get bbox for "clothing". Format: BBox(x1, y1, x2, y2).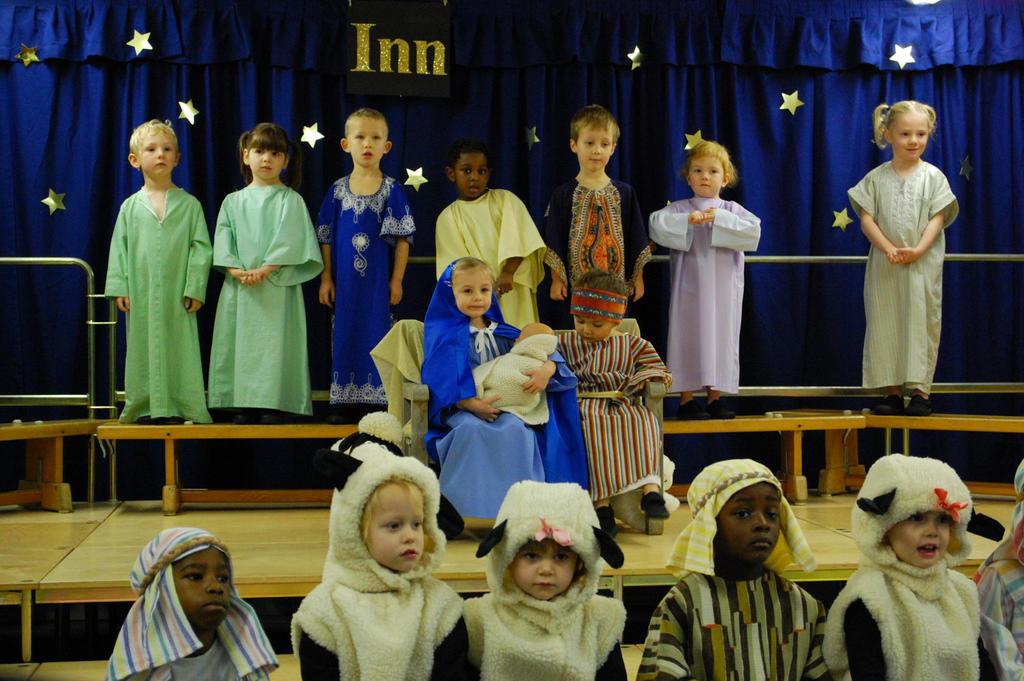
BBox(640, 460, 824, 680).
